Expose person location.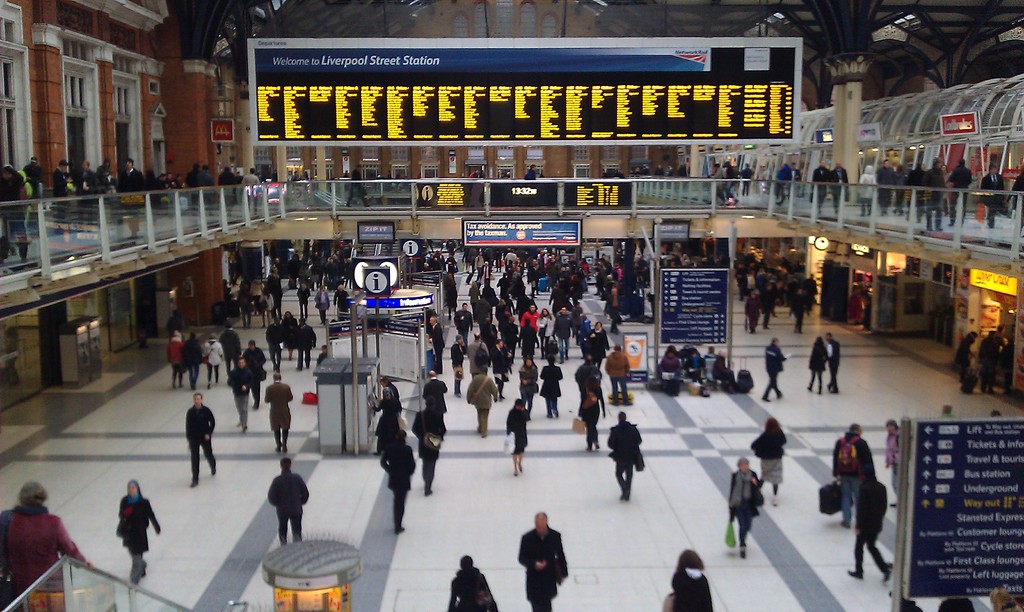
Exposed at <bbox>890, 590, 924, 611</bbox>.
